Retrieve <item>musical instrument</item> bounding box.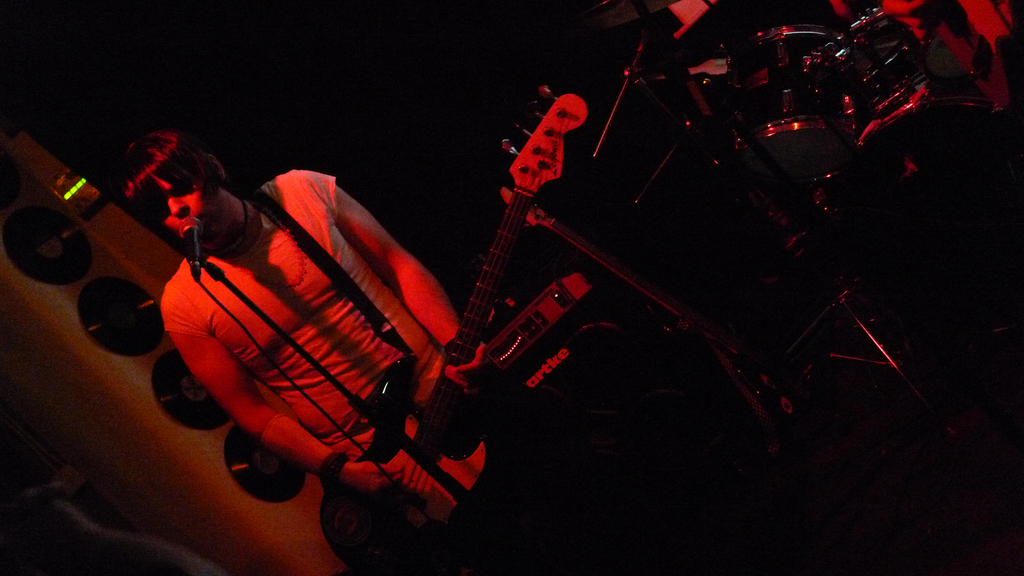
Bounding box: locate(5, 205, 102, 285).
